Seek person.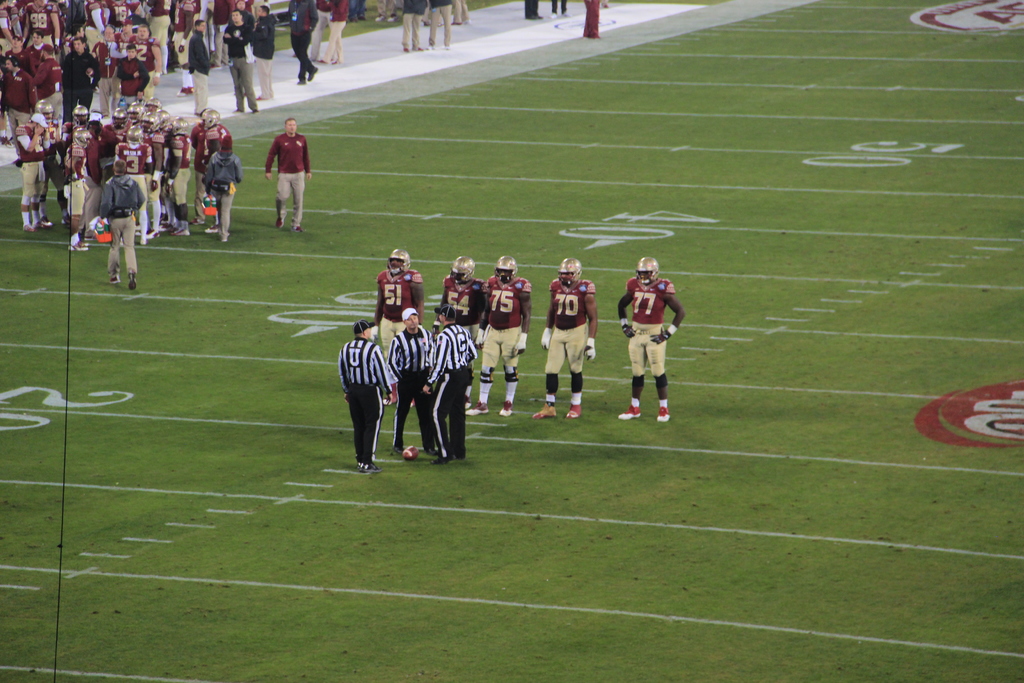
(15, 112, 51, 229).
